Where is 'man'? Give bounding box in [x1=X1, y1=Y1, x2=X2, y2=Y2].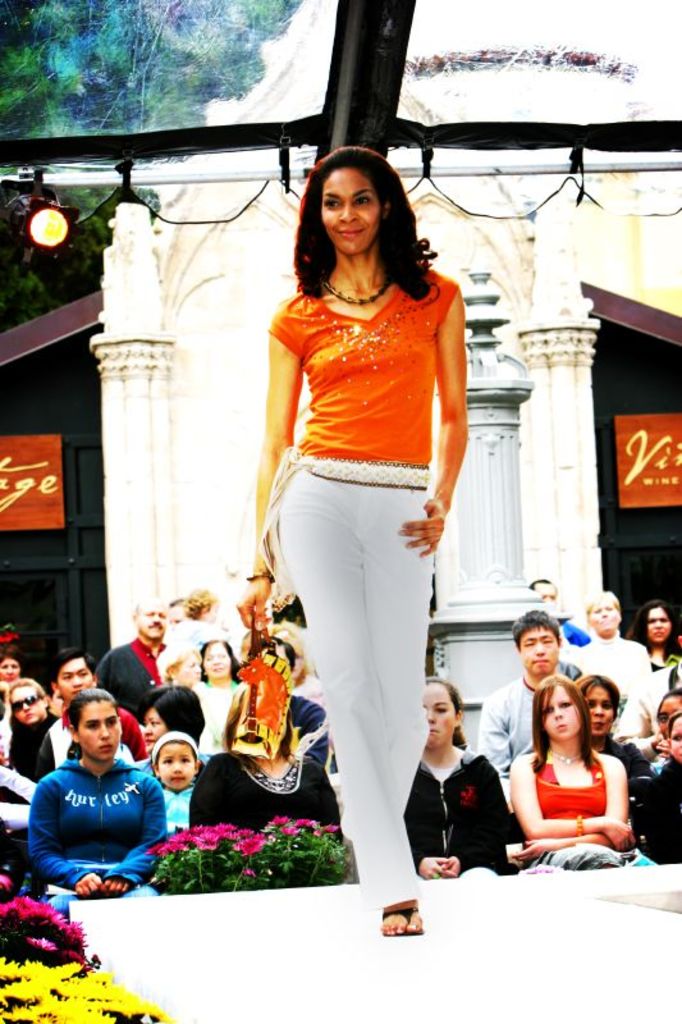
[x1=93, y1=598, x2=173, y2=707].
